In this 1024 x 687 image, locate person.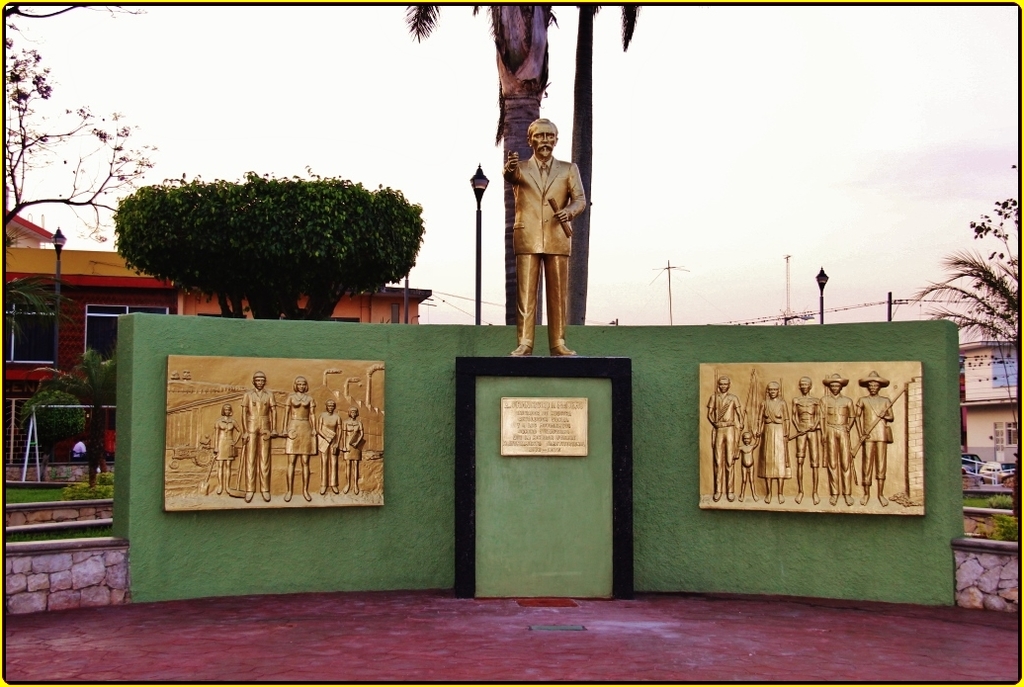
Bounding box: <box>335,406,365,491</box>.
